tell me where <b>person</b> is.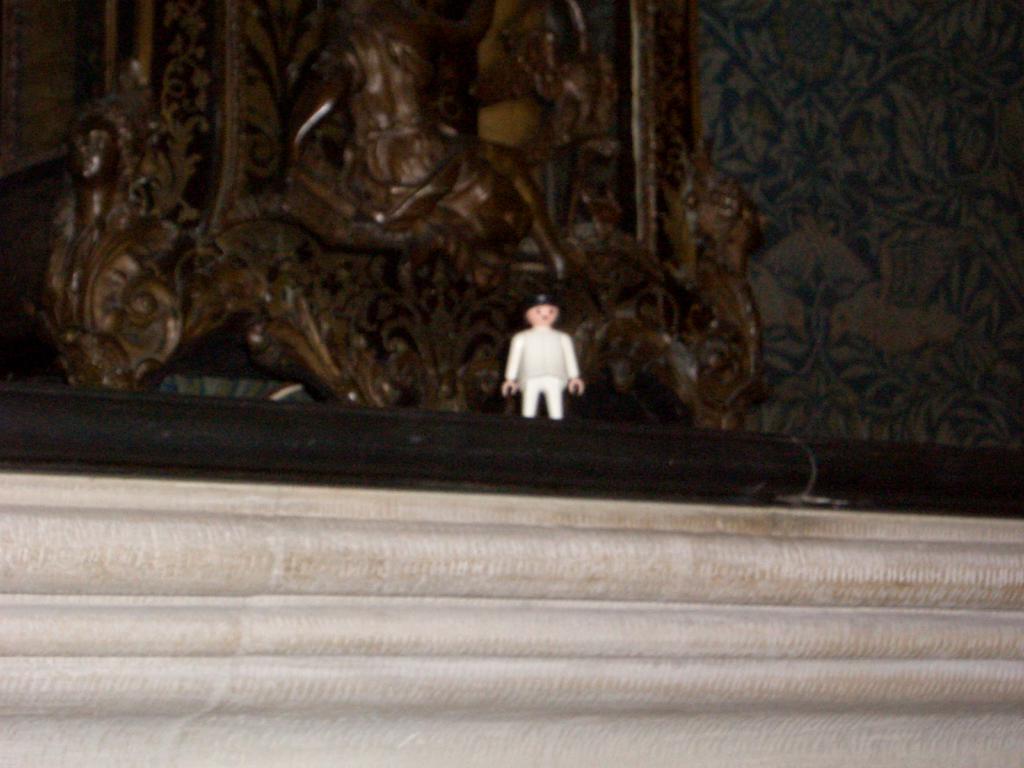
<b>person</b> is at (497,292,591,419).
